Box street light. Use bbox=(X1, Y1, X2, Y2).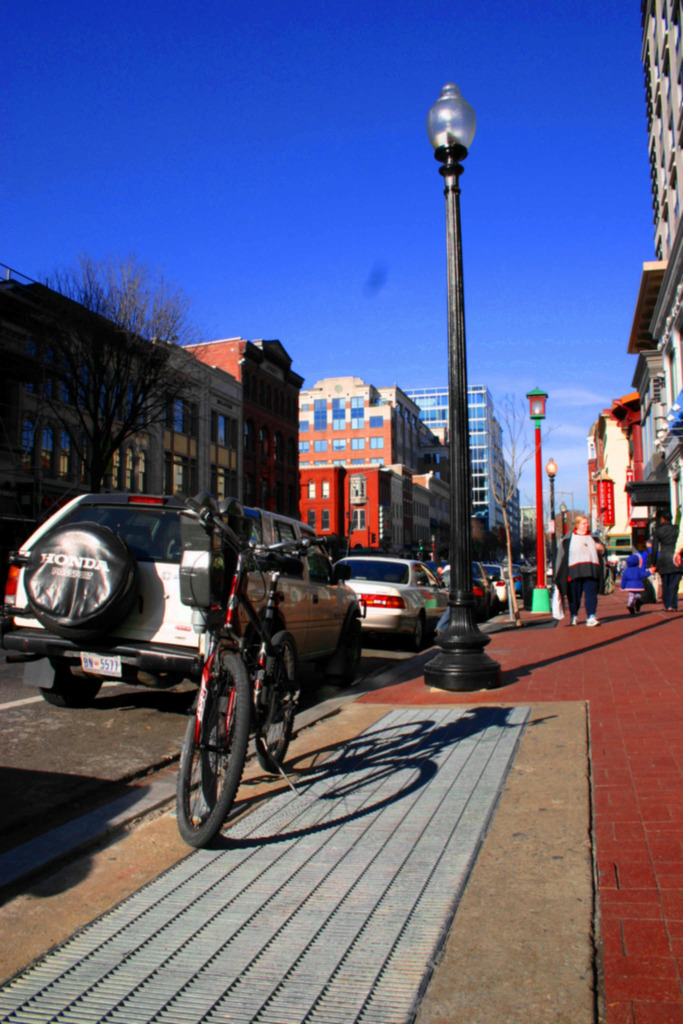
bbox=(418, 87, 509, 690).
